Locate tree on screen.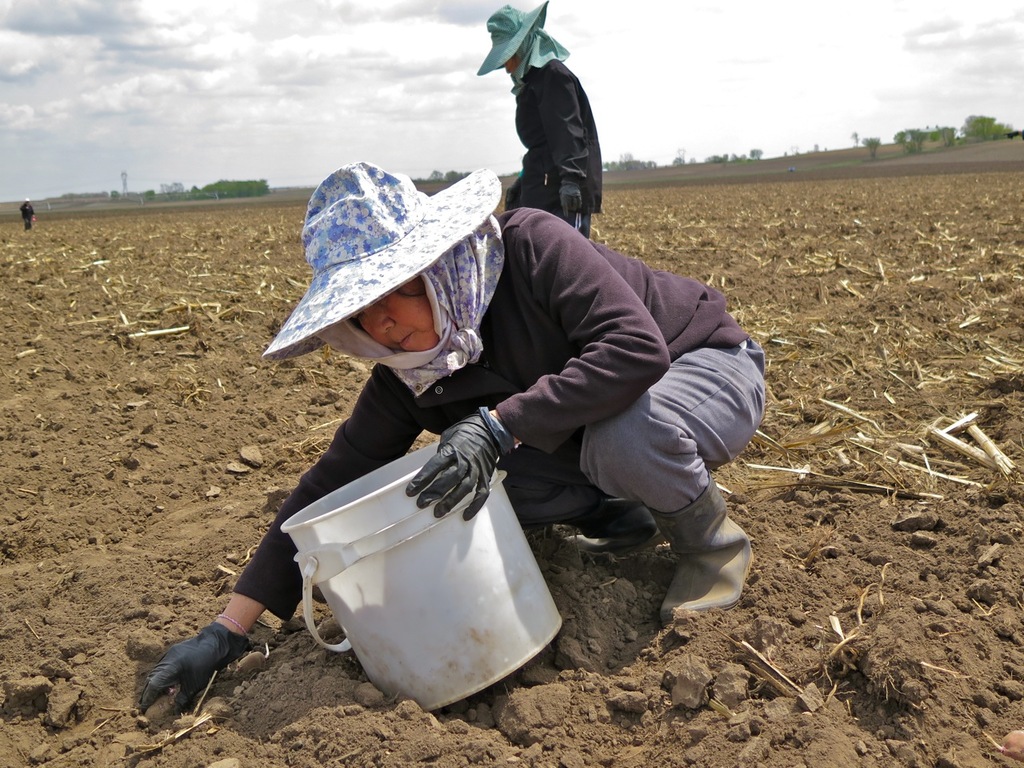
On screen at (866, 138, 878, 156).
